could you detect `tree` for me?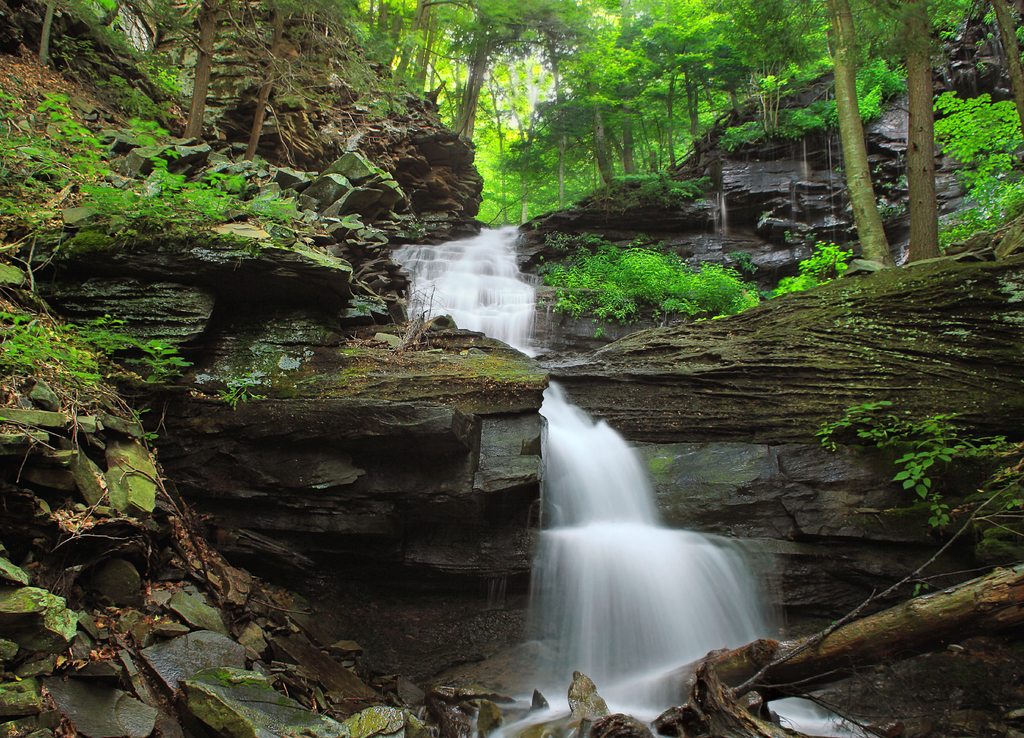
Detection result: l=362, t=0, r=469, b=93.
